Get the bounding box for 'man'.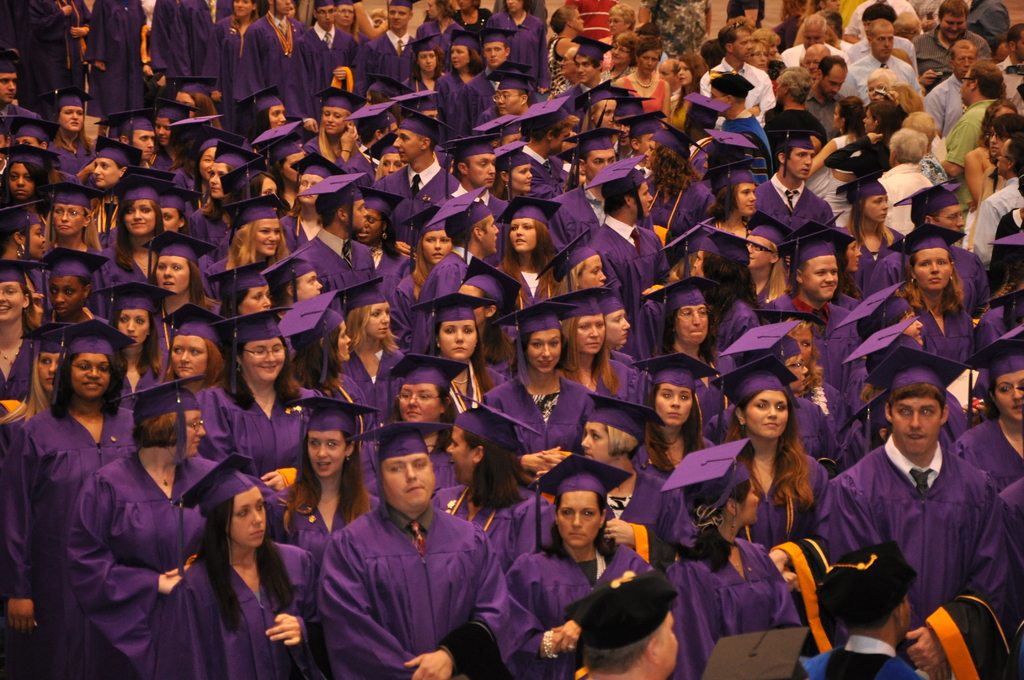
[558, 45, 580, 90].
